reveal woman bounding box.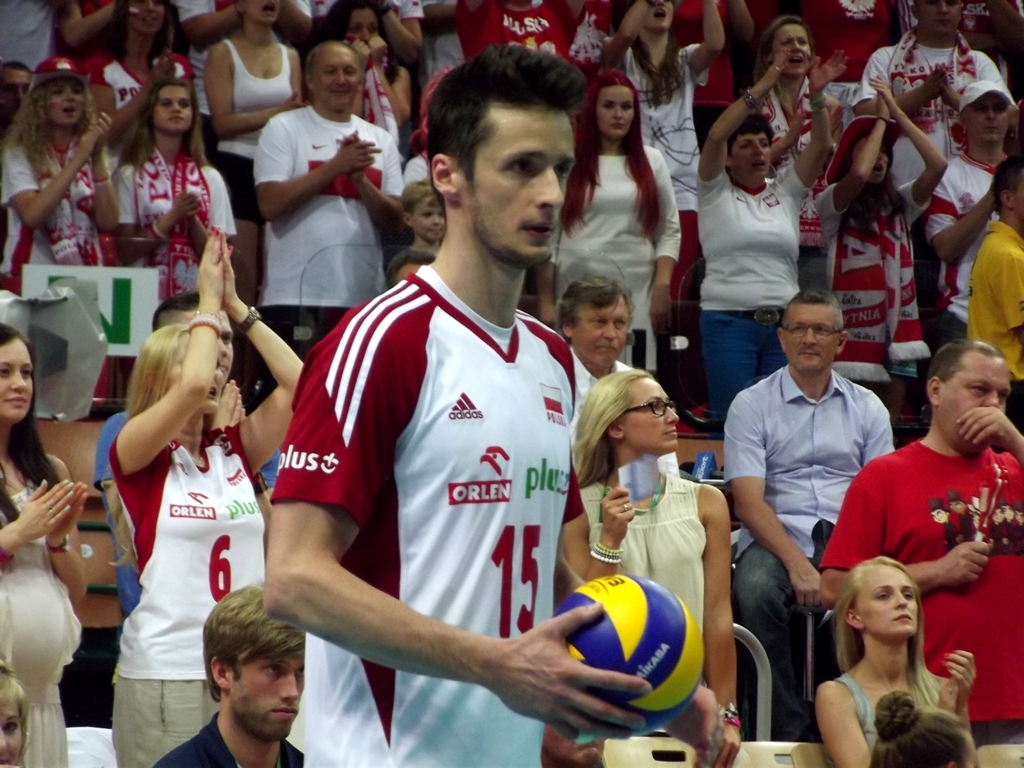
Revealed: bbox=[866, 686, 977, 767].
